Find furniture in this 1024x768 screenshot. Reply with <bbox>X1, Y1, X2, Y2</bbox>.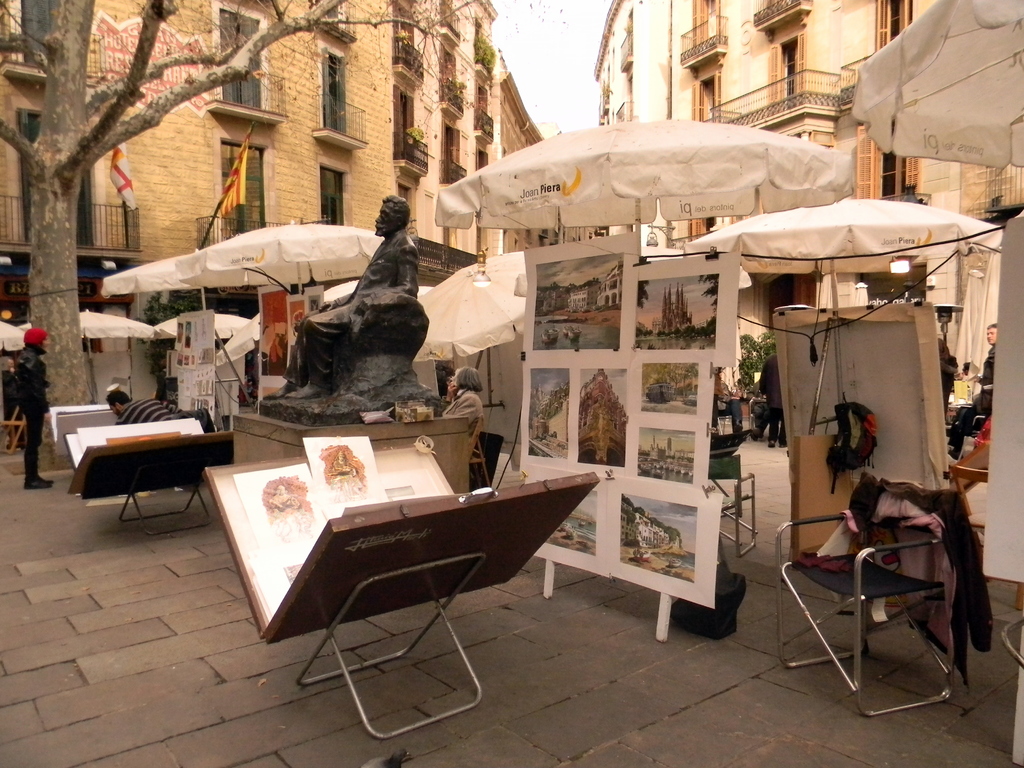
<bbox>776, 470, 954, 723</bbox>.
